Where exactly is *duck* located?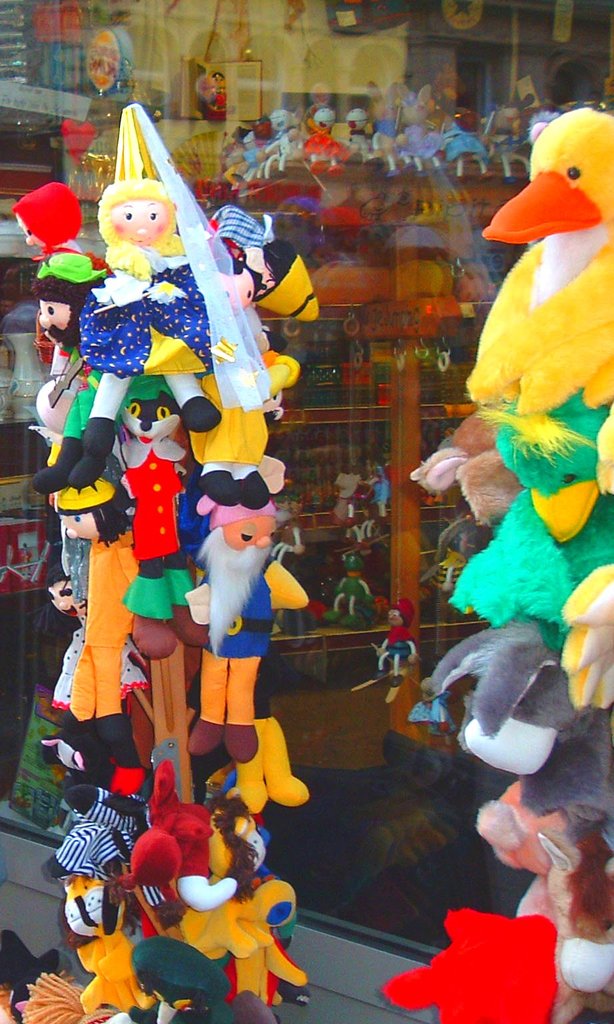
Its bounding box is 461, 105, 612, 515.
